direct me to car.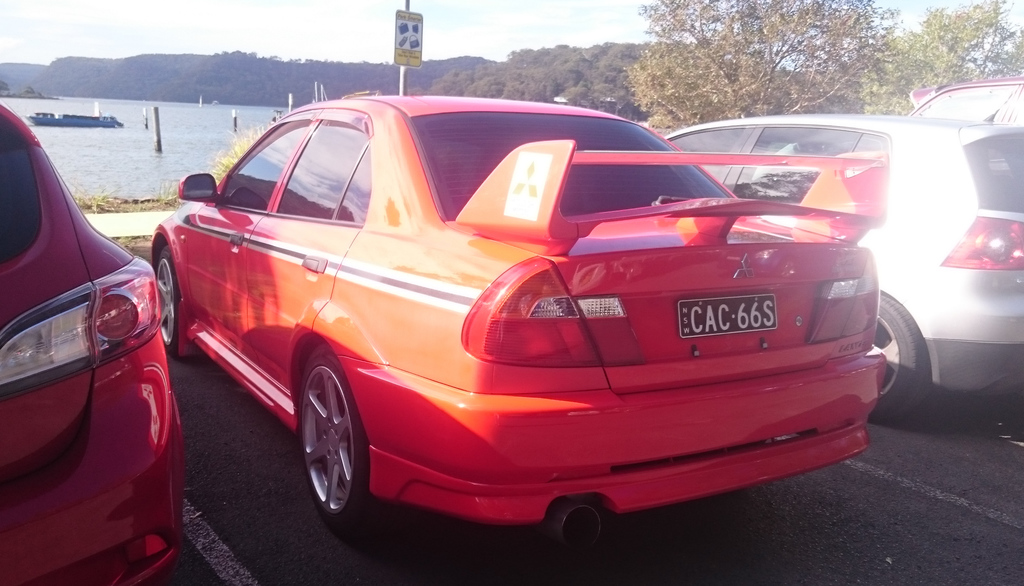
Direction: [0, 101, 193, 585].
